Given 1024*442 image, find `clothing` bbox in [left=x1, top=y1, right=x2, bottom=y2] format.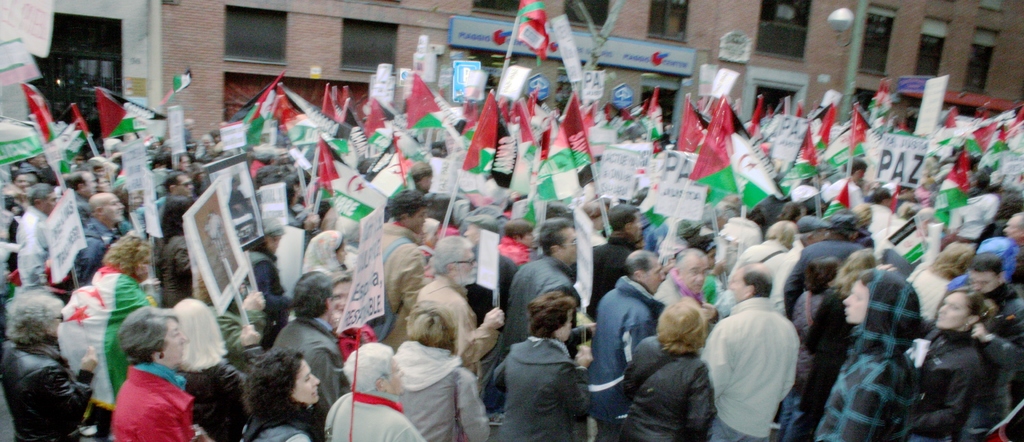
[left=204, top=216, right=223, bottom=258].
